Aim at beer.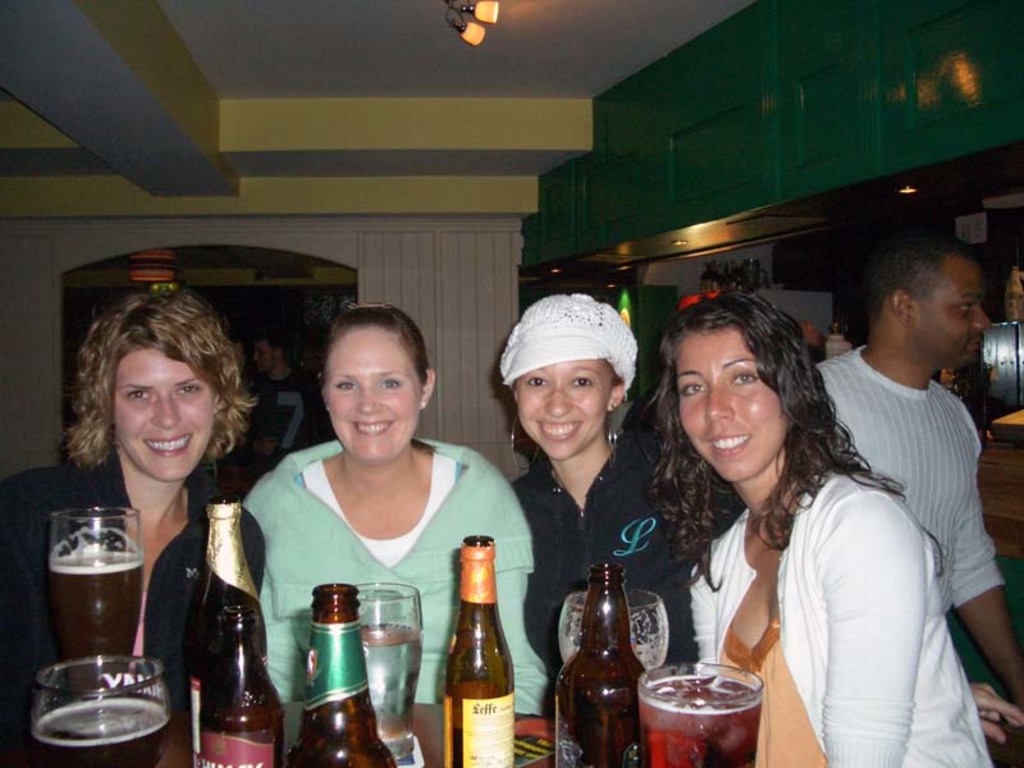
Aimed at left=342, top=575, right=426, bottom=767.
